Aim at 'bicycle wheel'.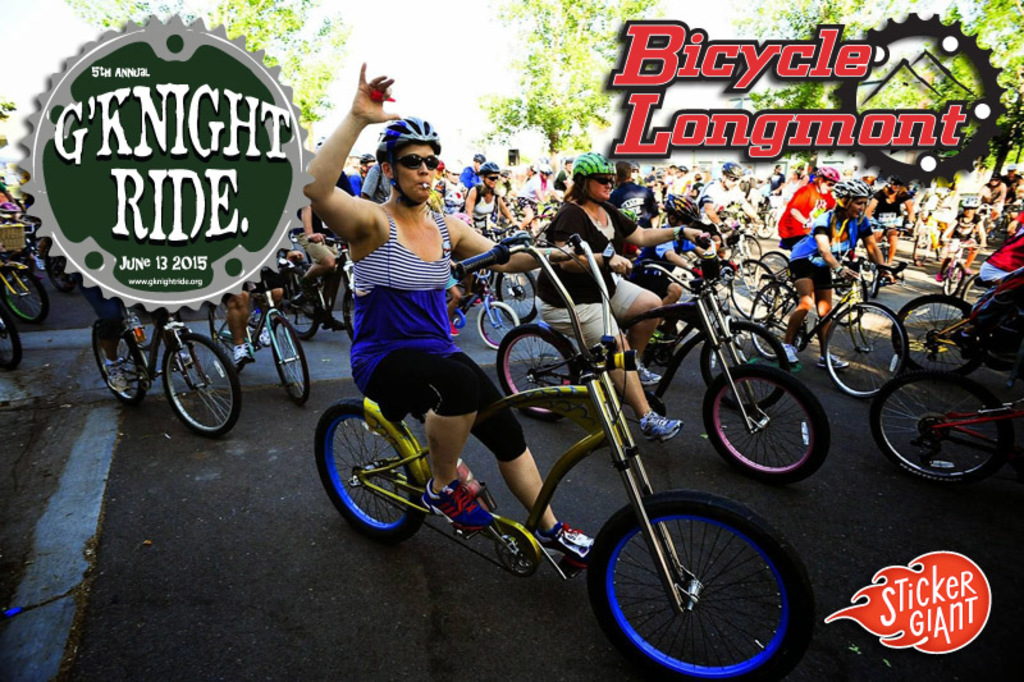
Aimed at 88:321:148:407.
